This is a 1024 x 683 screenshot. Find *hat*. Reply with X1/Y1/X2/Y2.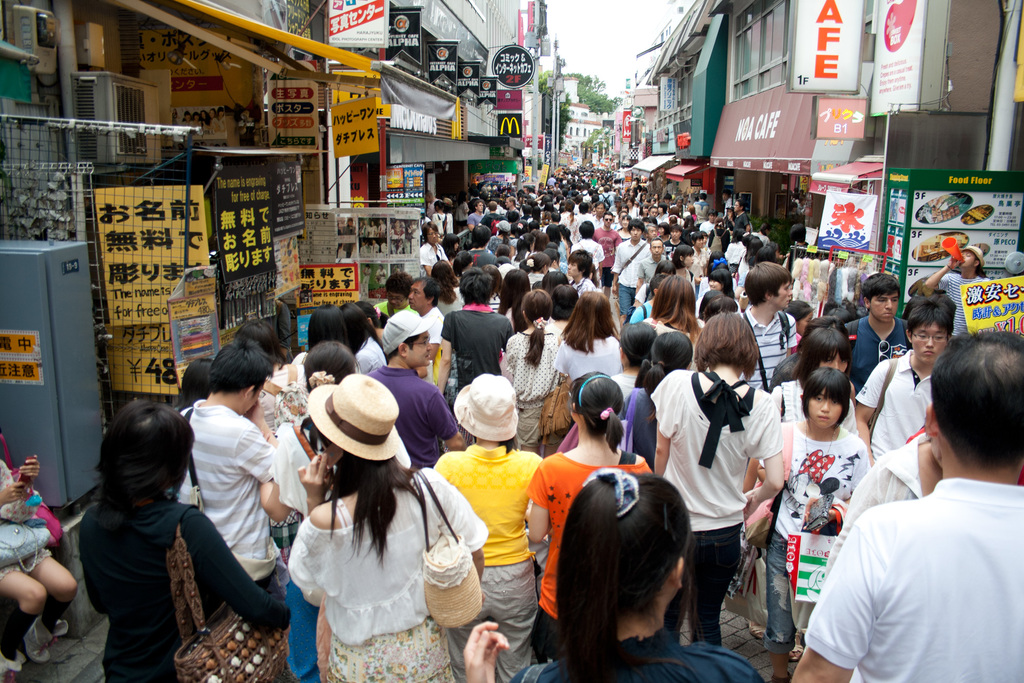
451/372/519/441.
